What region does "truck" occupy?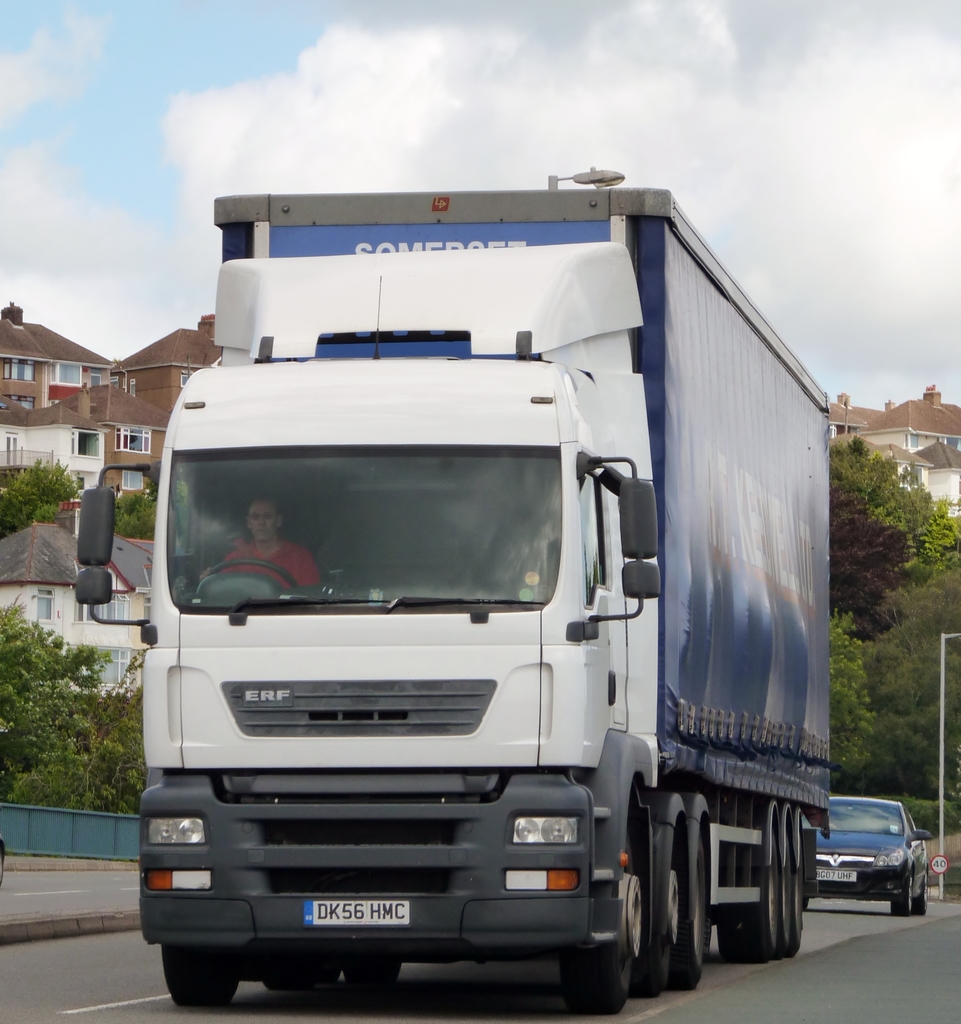
detection(76, 175, 840, 1022).
